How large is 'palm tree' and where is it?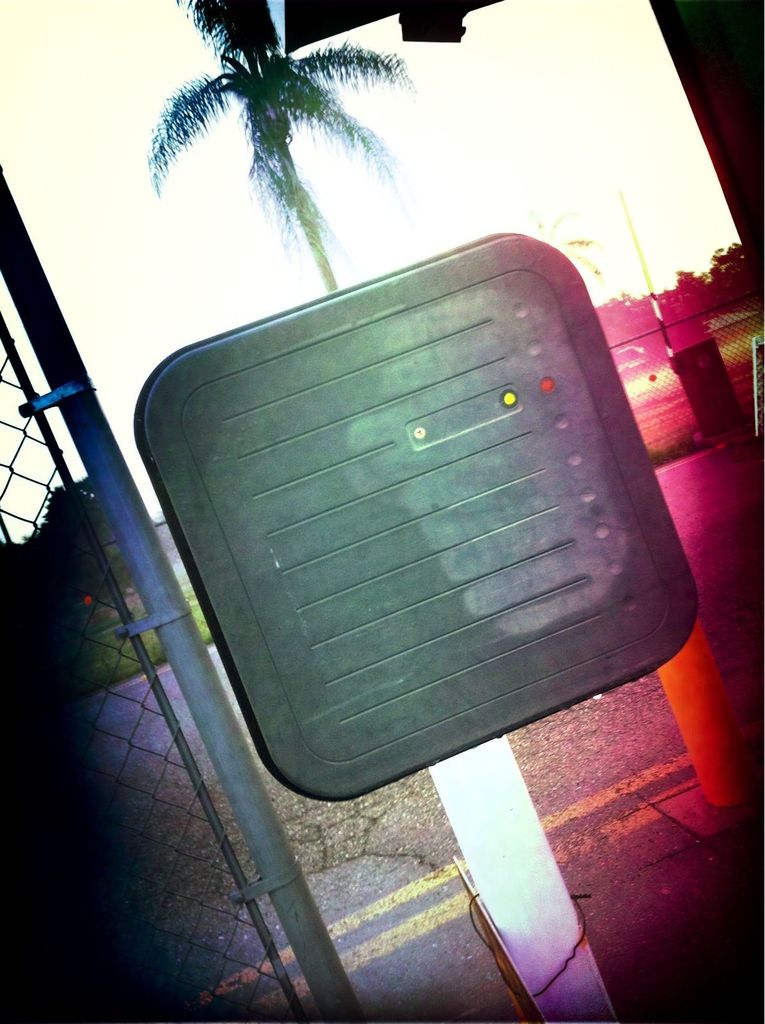
Bounding box: (x1=120, y1=26, x2=454, y2=324).
